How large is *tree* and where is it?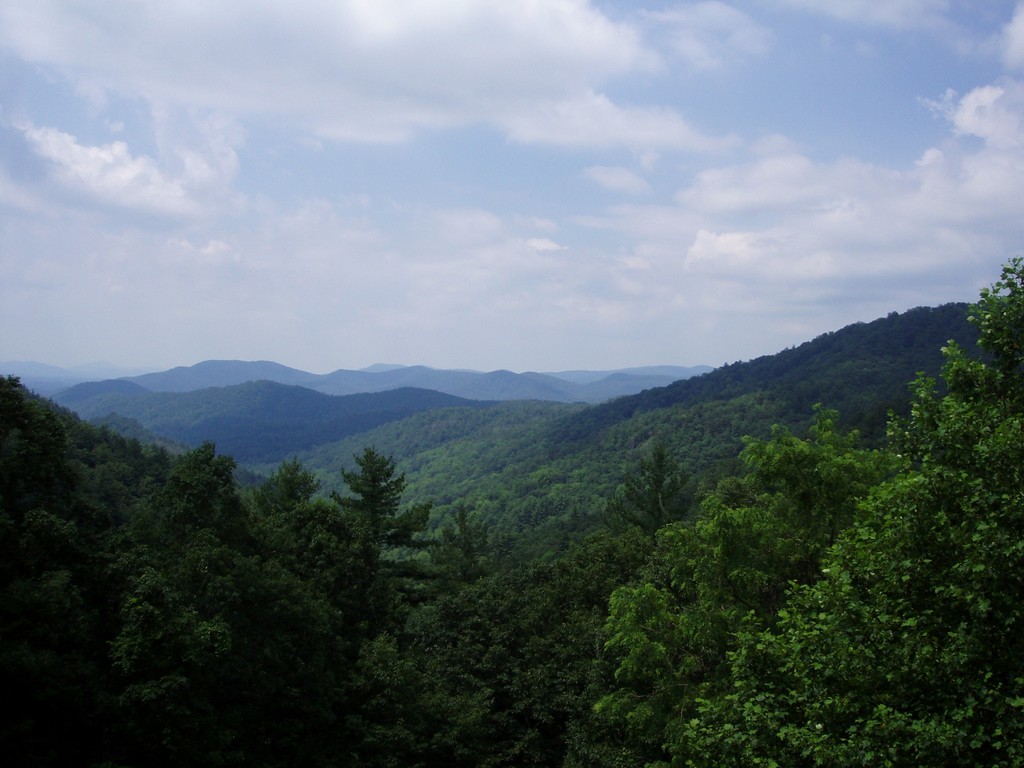
Bounding box: <bbox>329, 443, 410, 553</bbox>.
